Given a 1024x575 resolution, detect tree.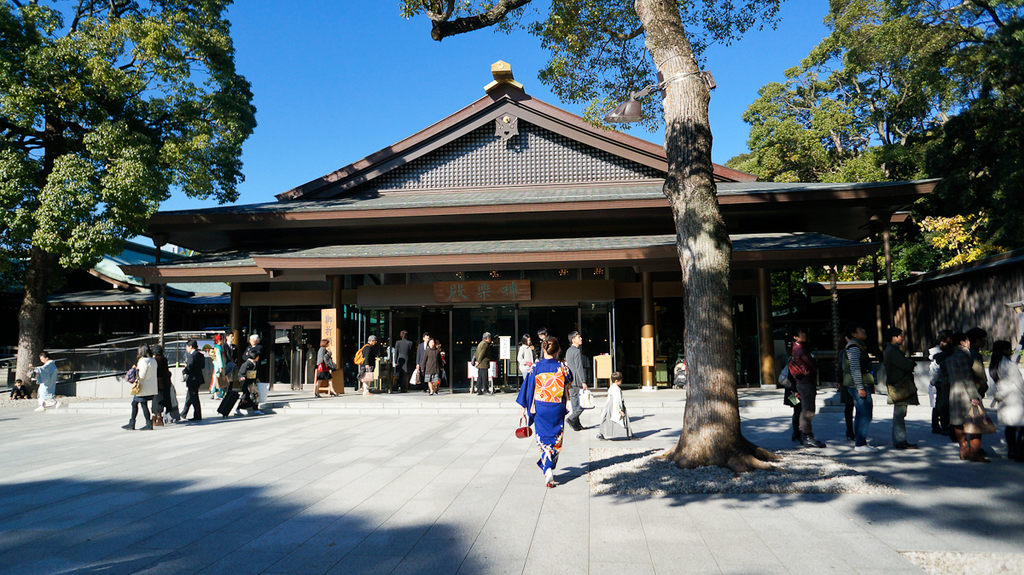
select_region(398, 0, 784, 479).
